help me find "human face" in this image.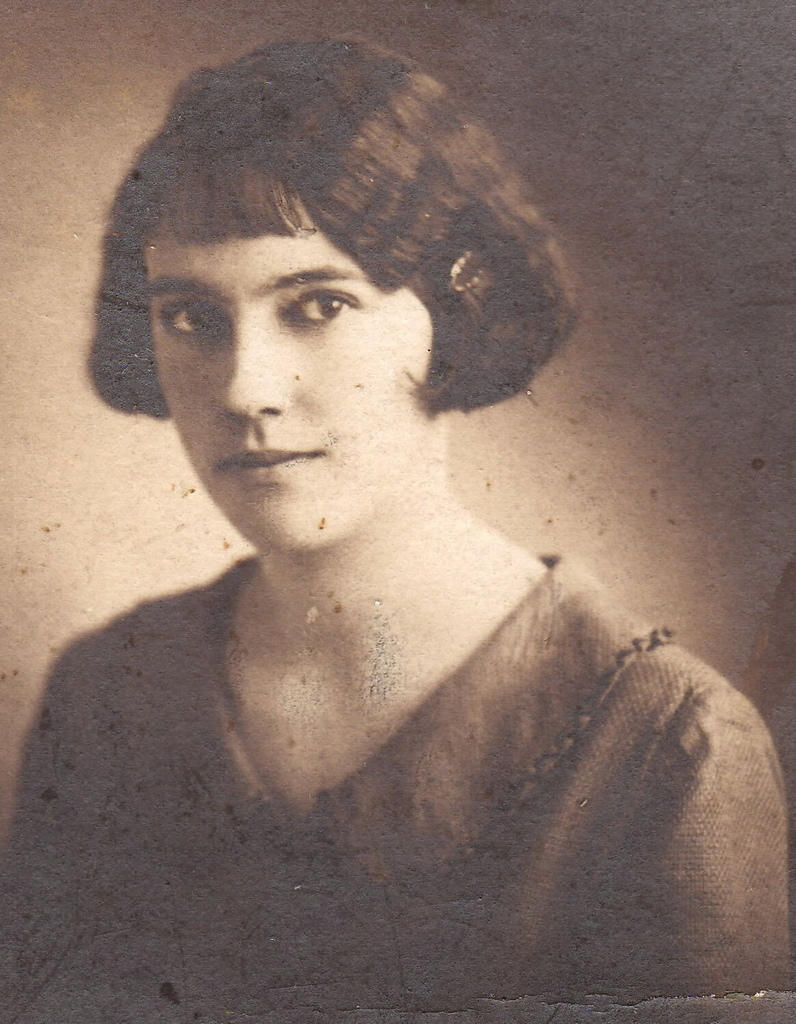
Found it: <box>145,187,430,550</box>.
